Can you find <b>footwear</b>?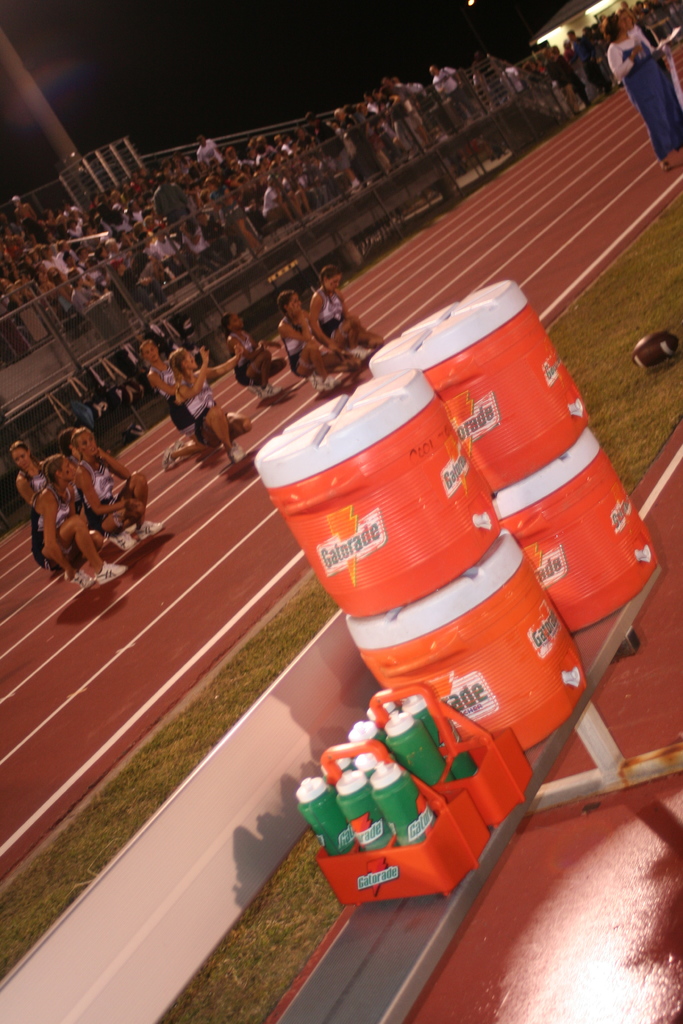
Yes, bounding box: 254 383 279 398.
